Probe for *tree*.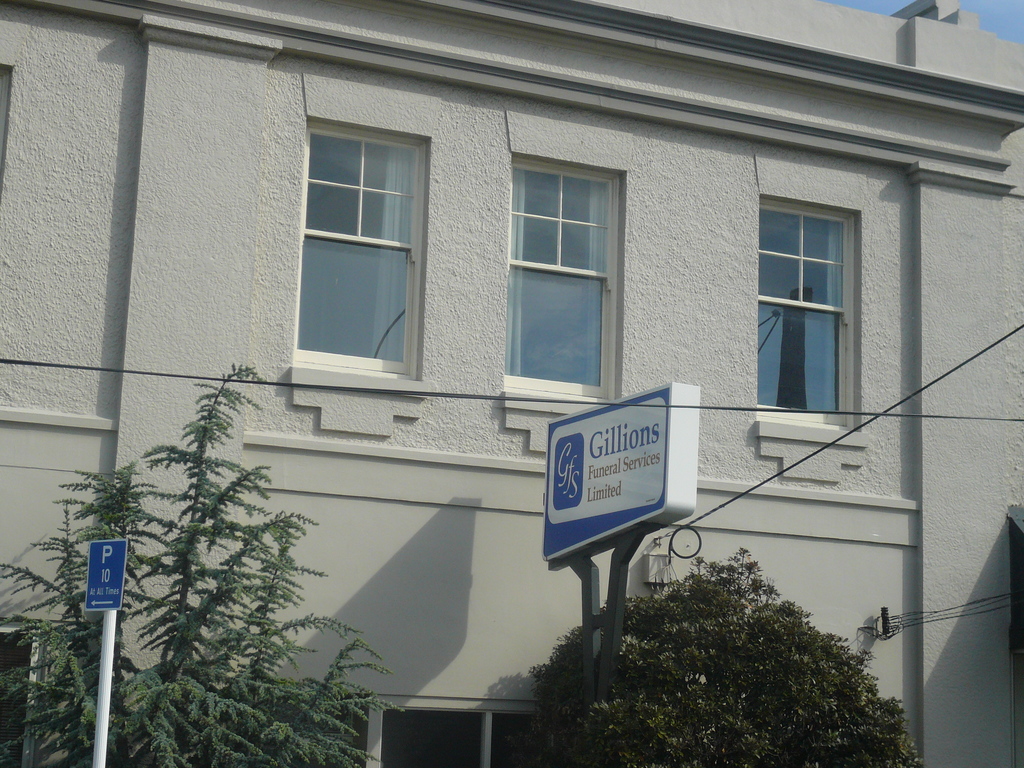
Probe result: l=522, t=538, r=918, b=767.
